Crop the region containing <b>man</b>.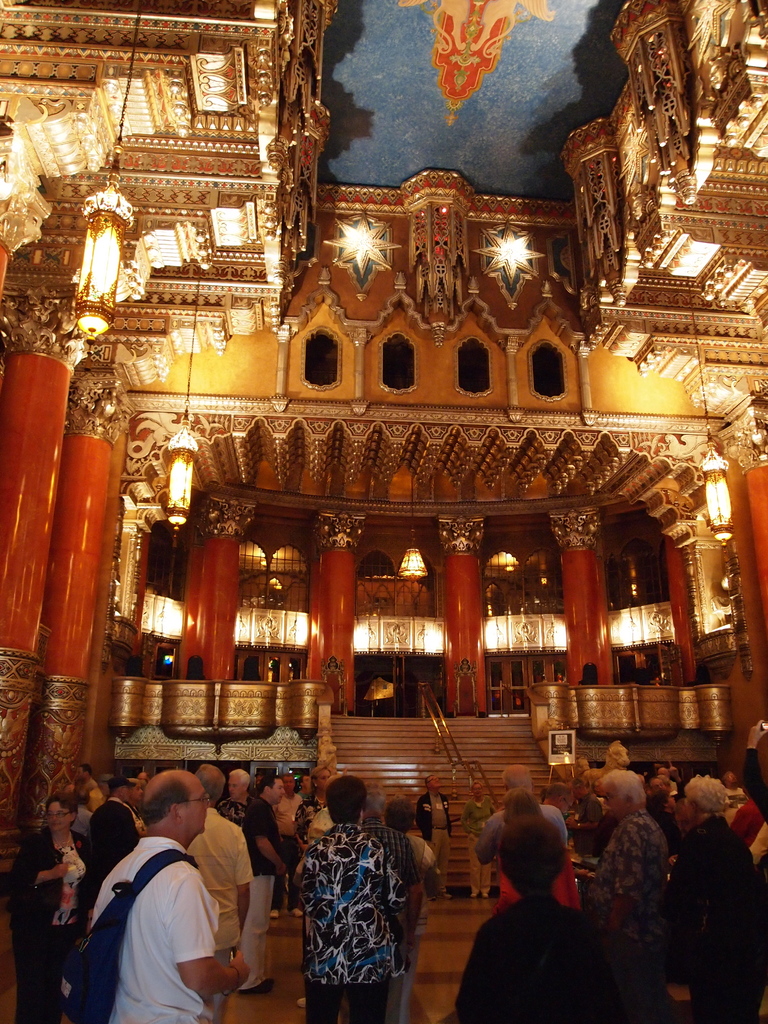
Crop region: 471 763 566 899.
